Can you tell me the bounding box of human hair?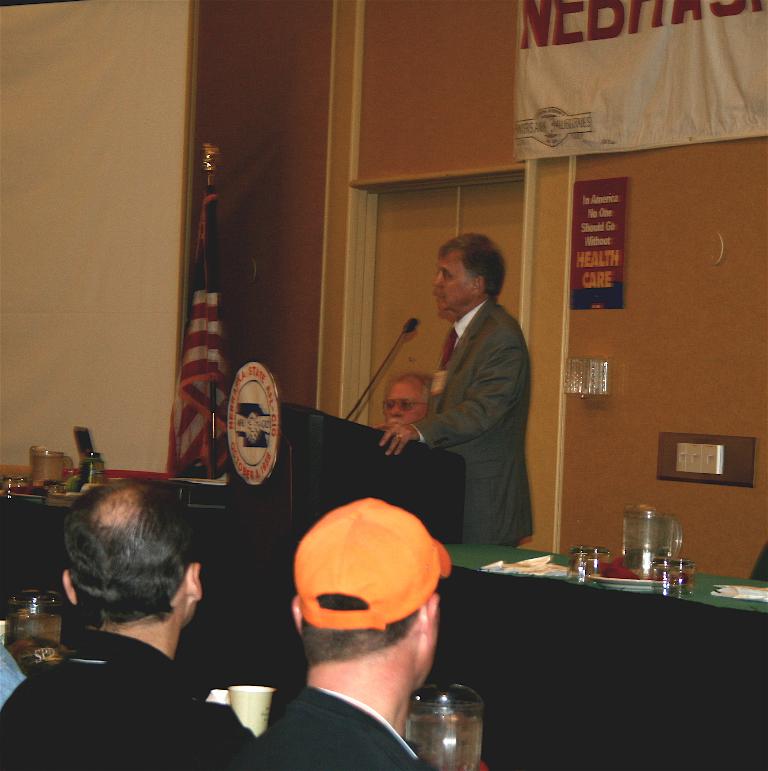
Rect(388, 370, 434, 401).
